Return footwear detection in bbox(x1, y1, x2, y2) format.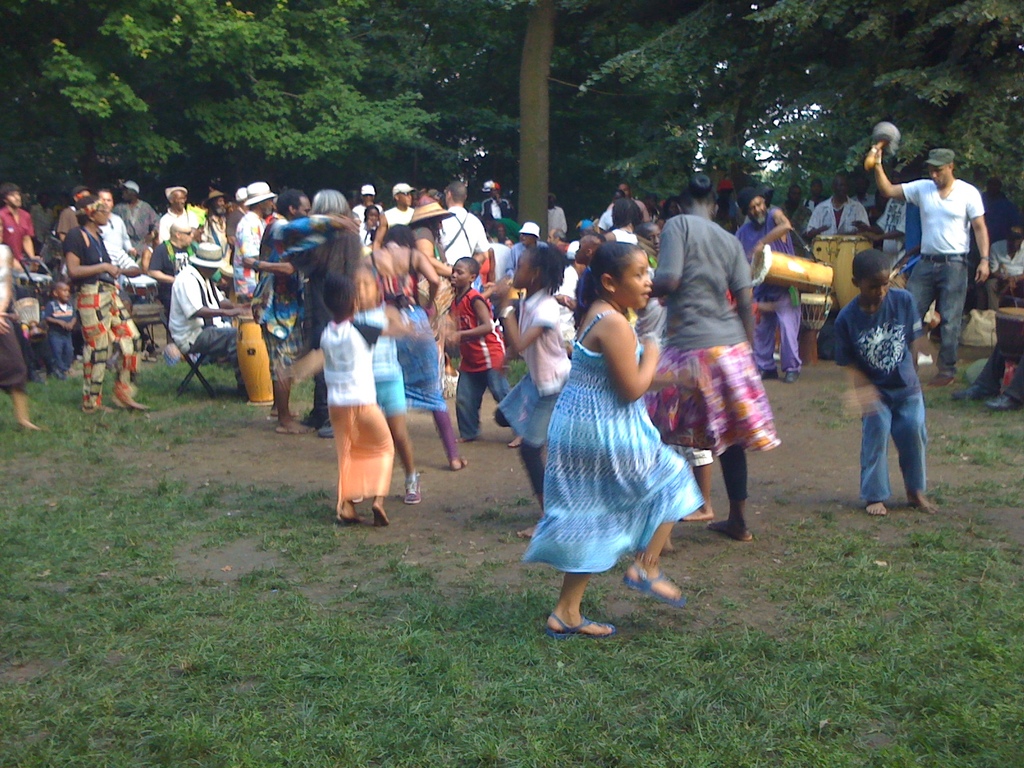
bbox(947, 384, 995, 400).
